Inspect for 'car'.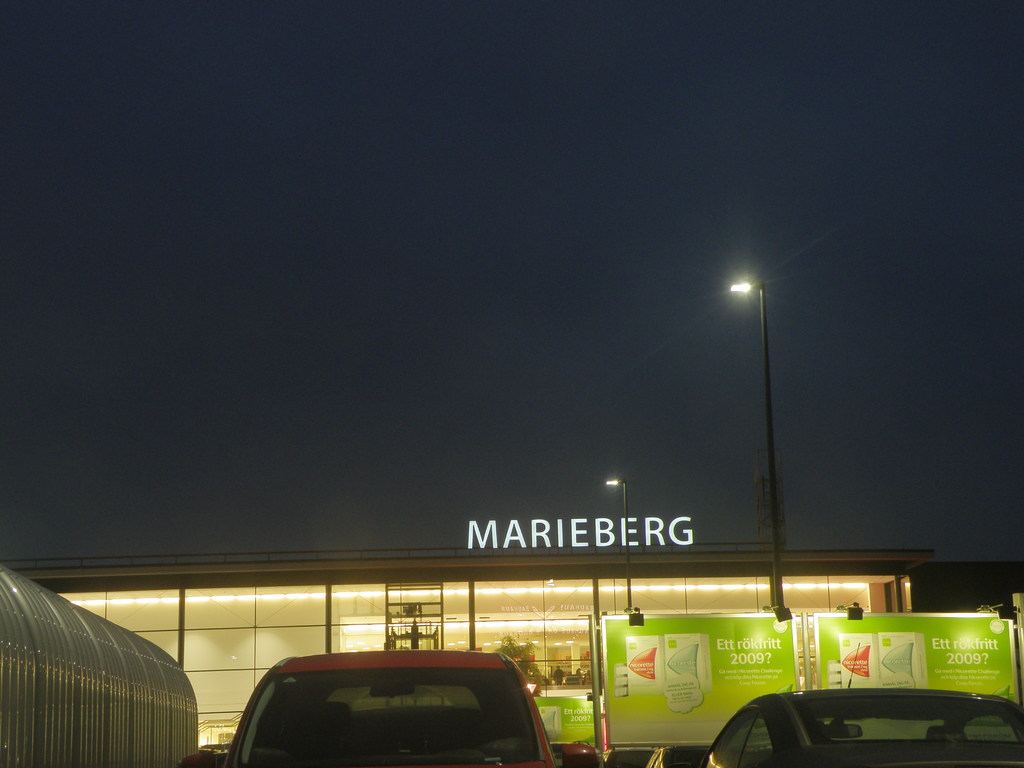
Inspection: bbox=(650, 743, 711, 767).
